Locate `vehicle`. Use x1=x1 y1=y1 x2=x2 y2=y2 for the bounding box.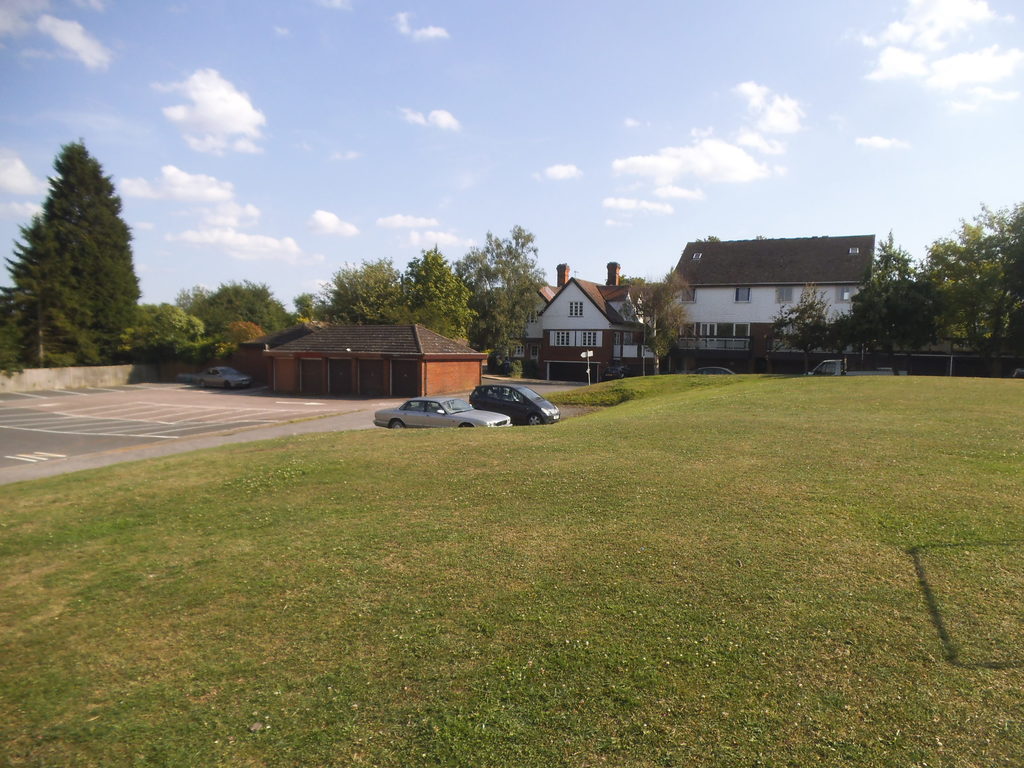
x1=463 y1=381 x2=567 y2=428.
